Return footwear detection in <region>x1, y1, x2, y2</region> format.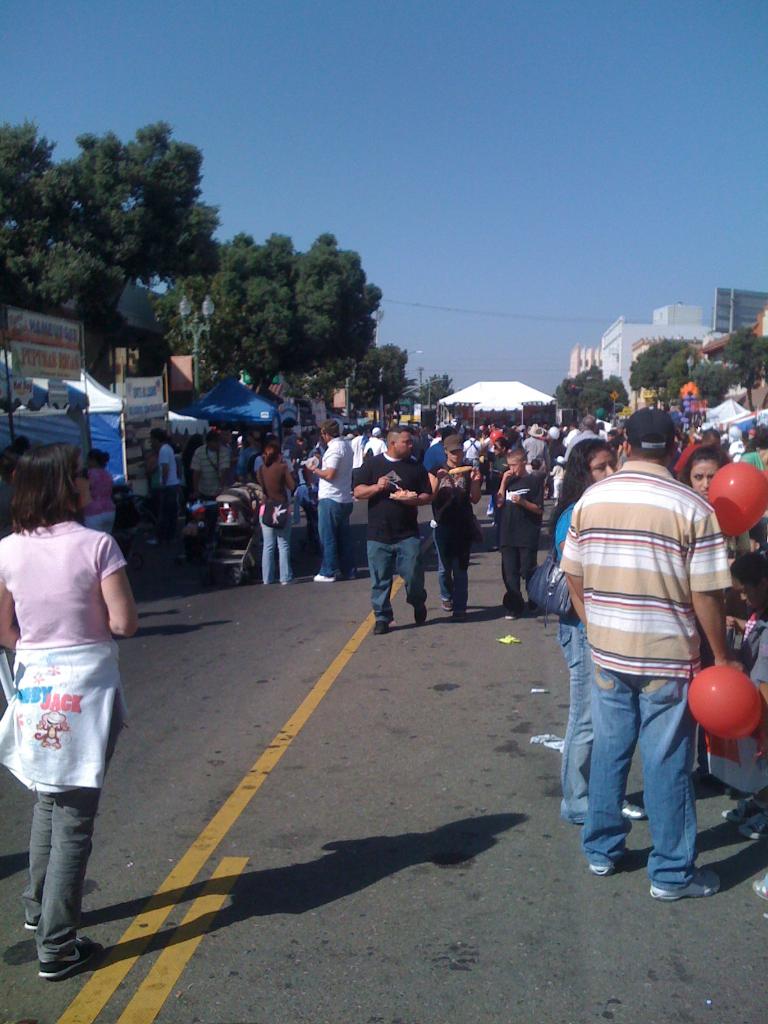
<region>40, 935, 104, 977</region>.
